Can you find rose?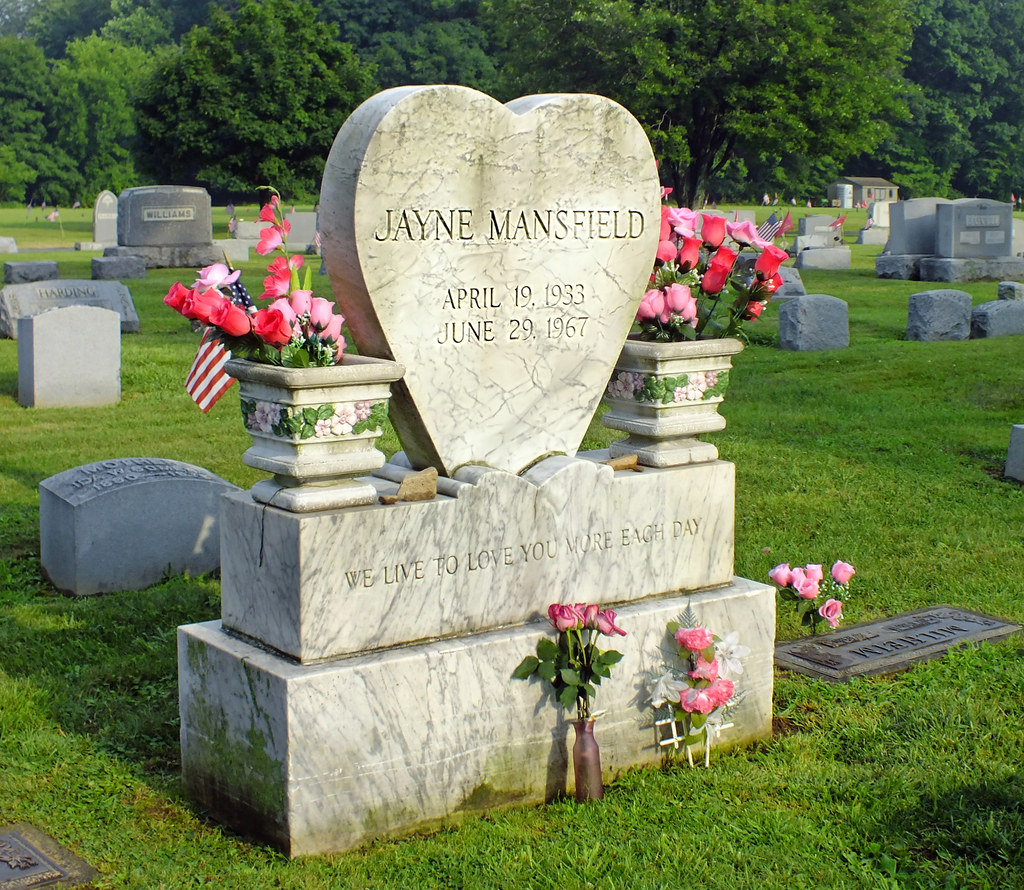
Yes, bounding box: (710, 677, 734, 708).
